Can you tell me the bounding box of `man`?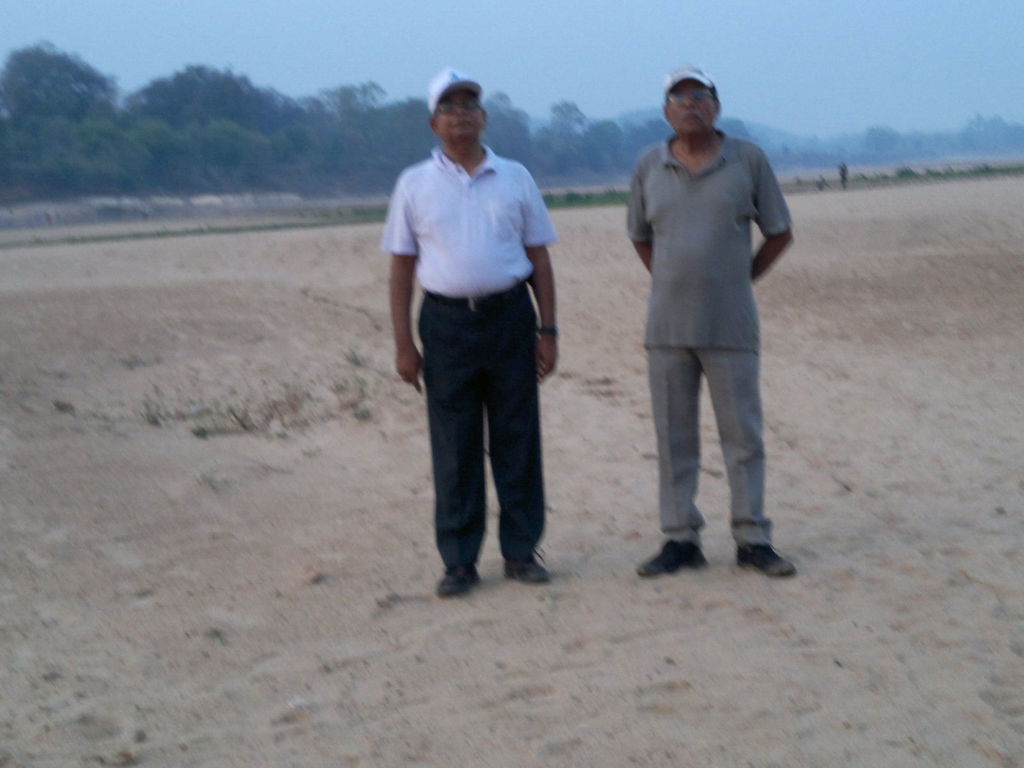
382, 67, 566, 596.
